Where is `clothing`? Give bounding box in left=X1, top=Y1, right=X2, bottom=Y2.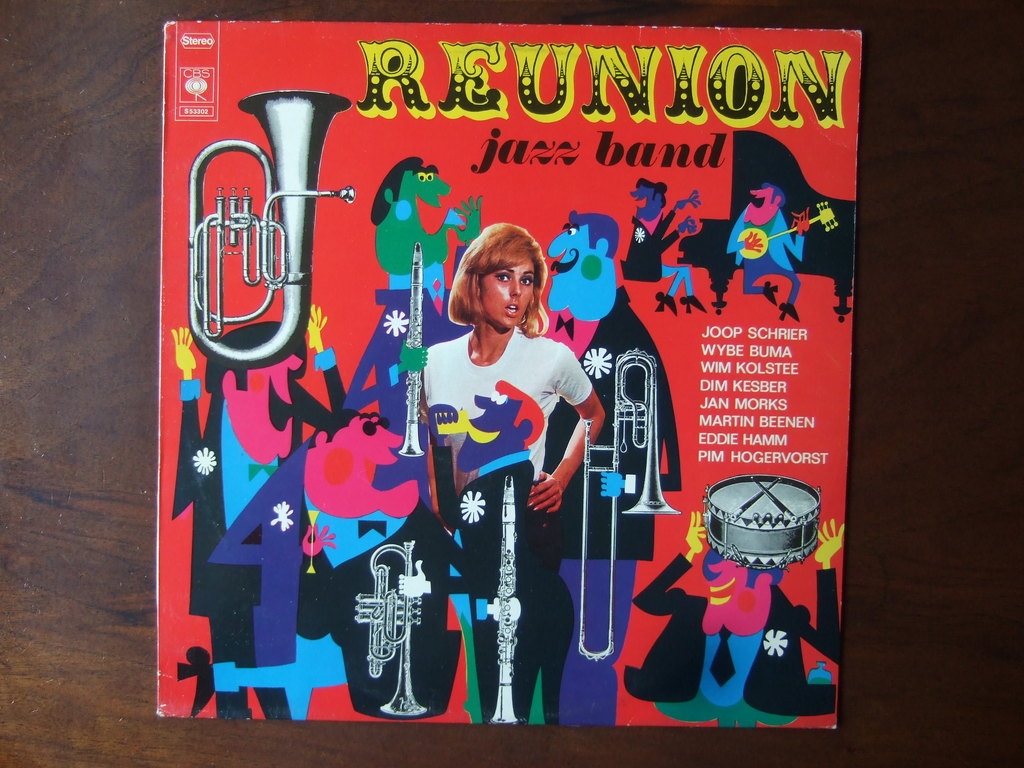
left=342, top=245, right=474, bottom=500.
